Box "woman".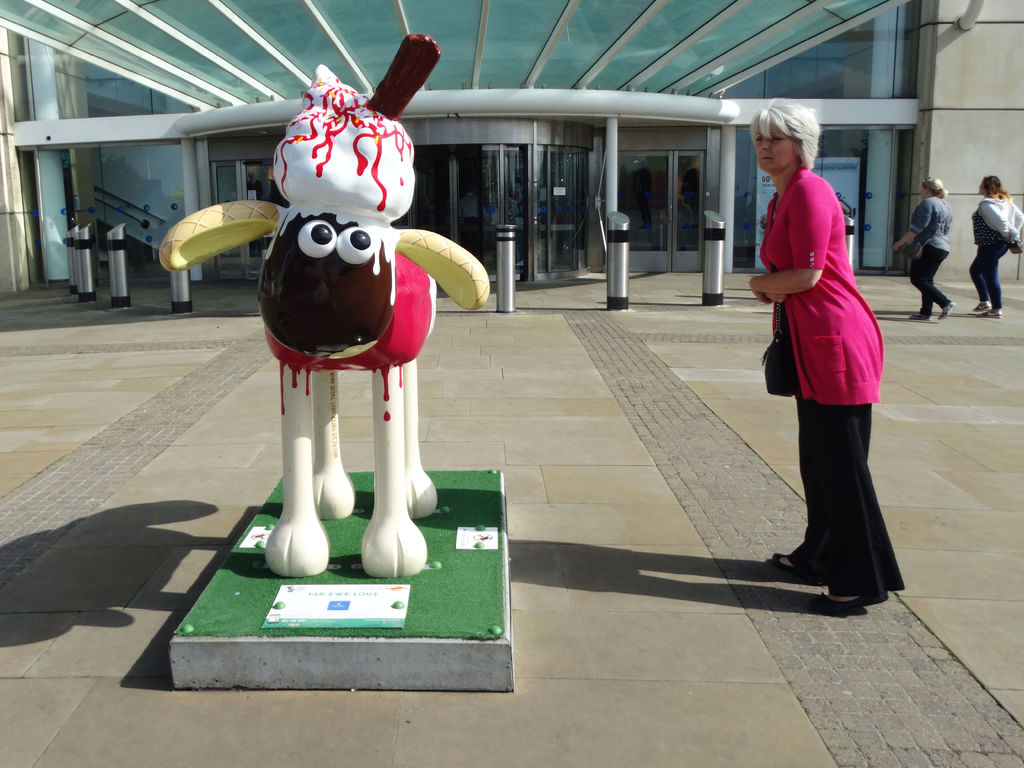
[x1=890, y1=176, x2=953, y2=325].
